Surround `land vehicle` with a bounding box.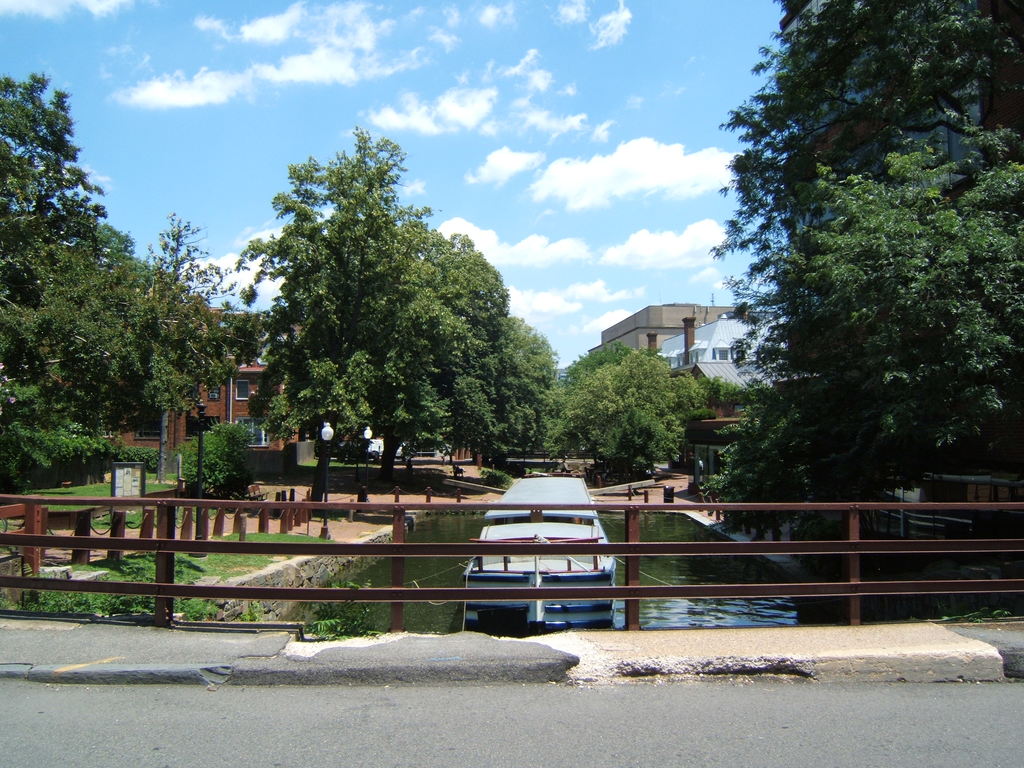
[x1=442, y1=456, x2=630, y2=648].
